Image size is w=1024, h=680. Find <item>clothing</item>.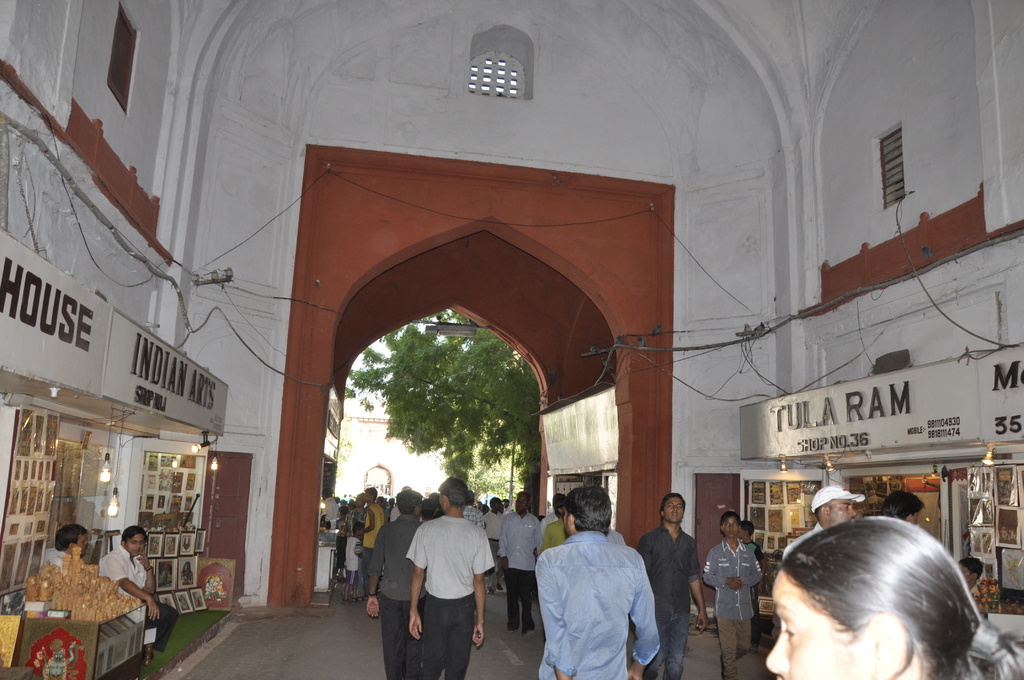
(635, 518, 706, 679).
